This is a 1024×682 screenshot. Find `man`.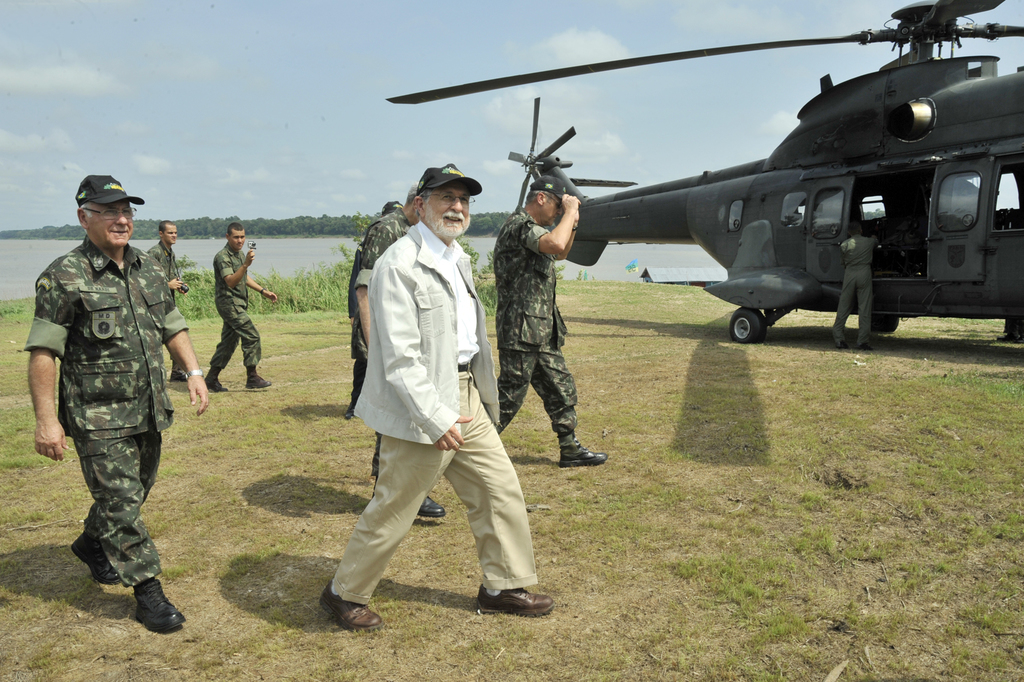
Bounding box: 497 176 605 466.
